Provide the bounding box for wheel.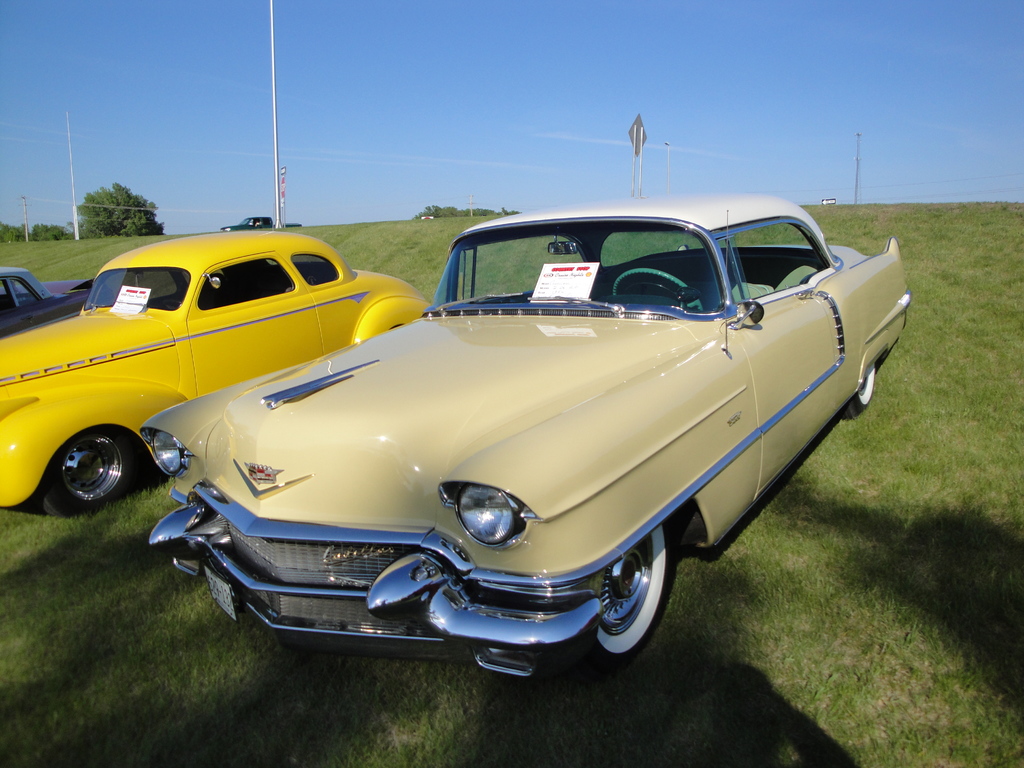
x1=38, y1=427, x2=133, y2=501.
